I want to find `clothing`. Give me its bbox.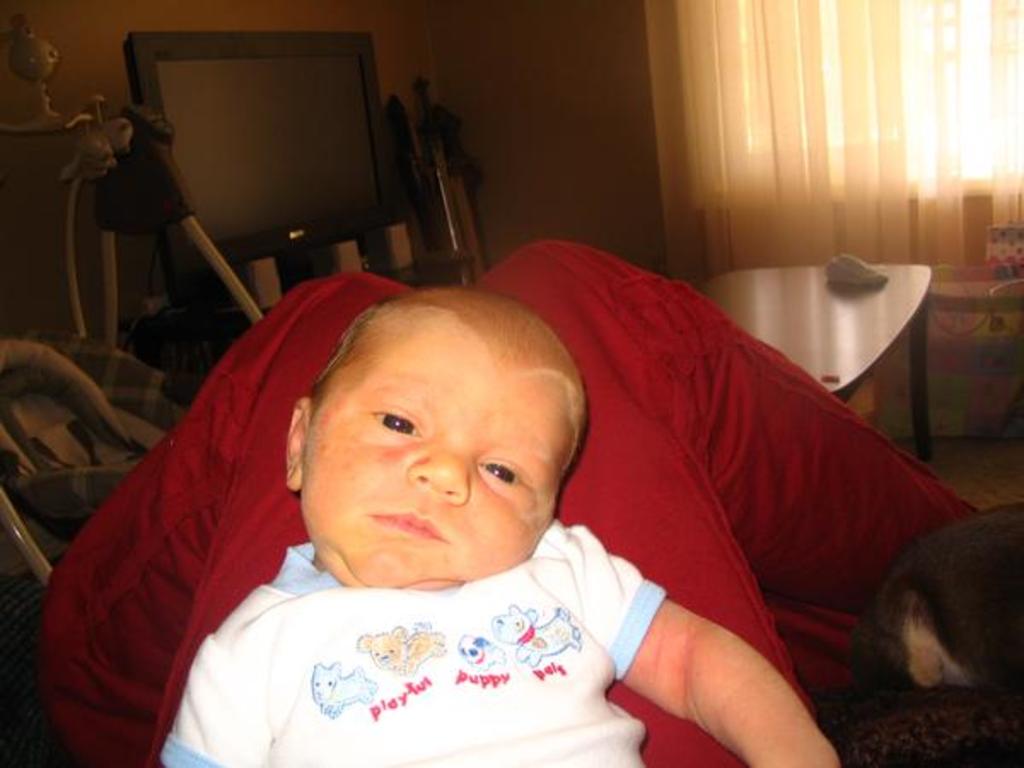
[116,490,765,748].
